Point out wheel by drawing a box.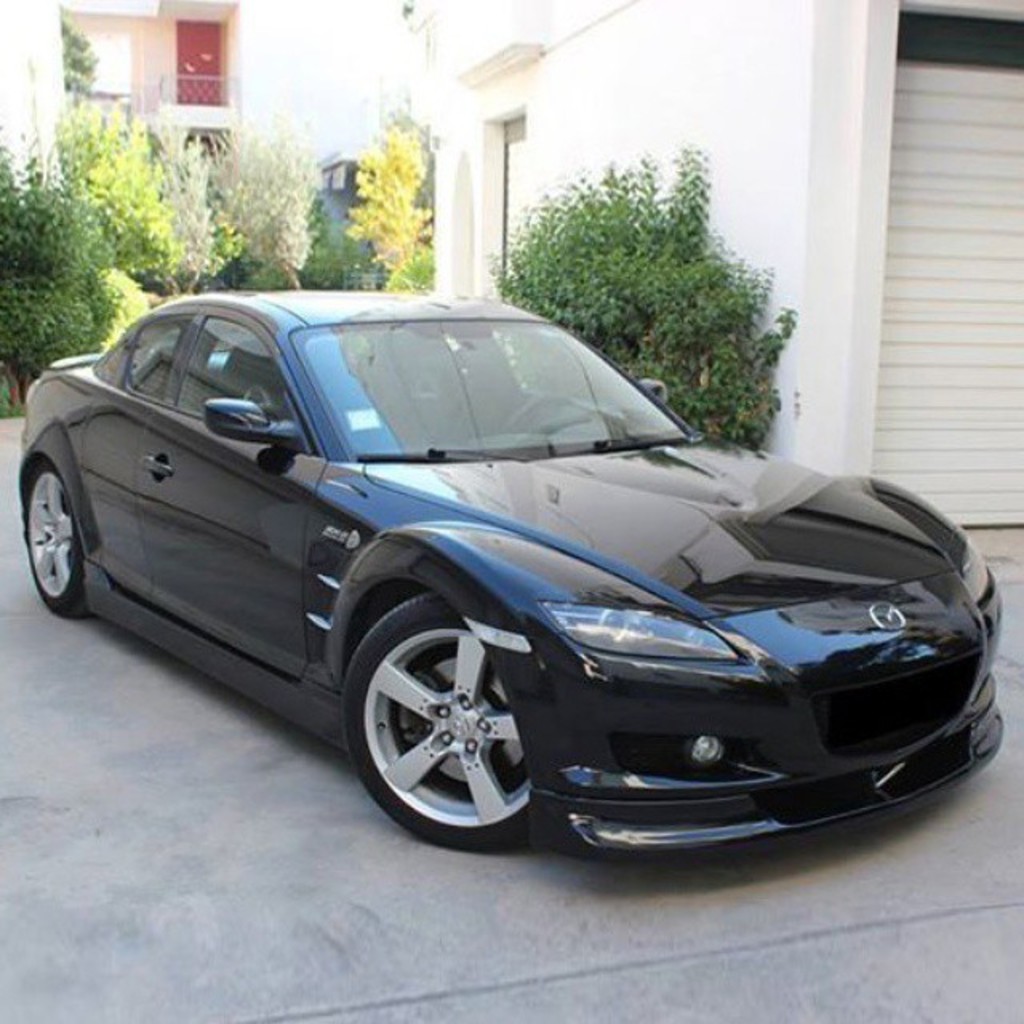
[344, 594, 549, 843].
